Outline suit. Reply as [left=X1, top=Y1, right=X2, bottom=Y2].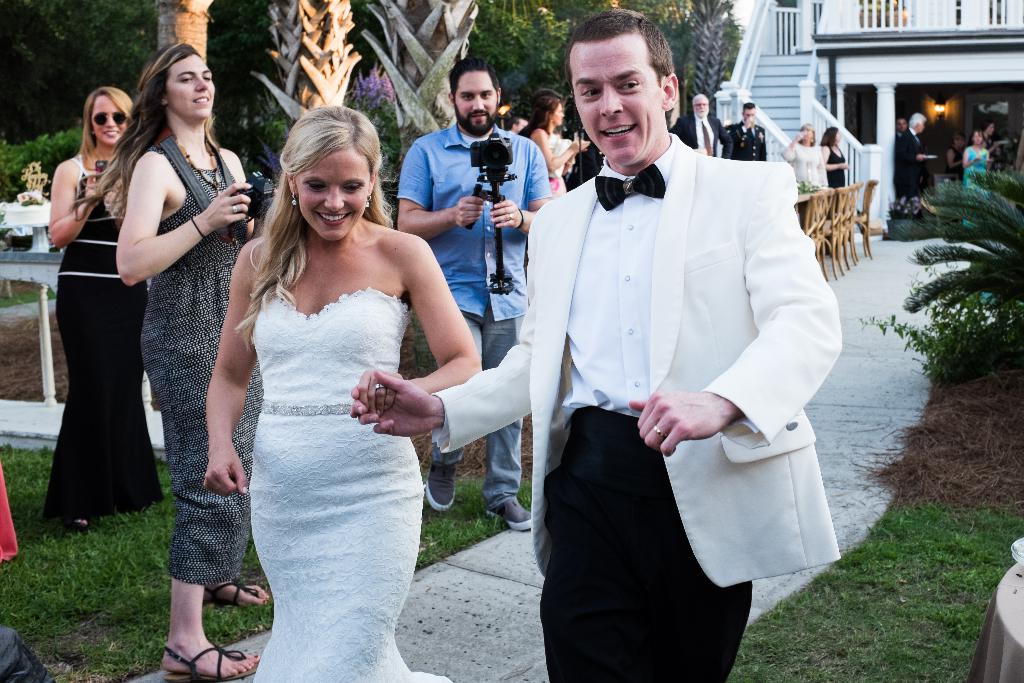
[left=893, top=128, right=933, bottom=201].
